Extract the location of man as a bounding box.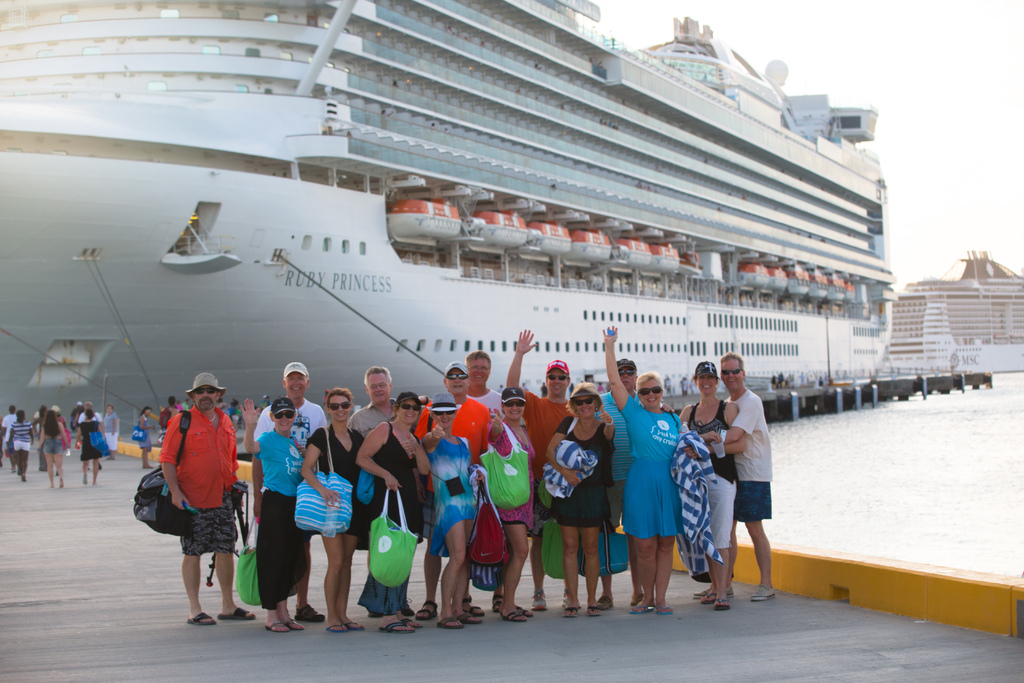
rect(710, 352, 774, 605).
